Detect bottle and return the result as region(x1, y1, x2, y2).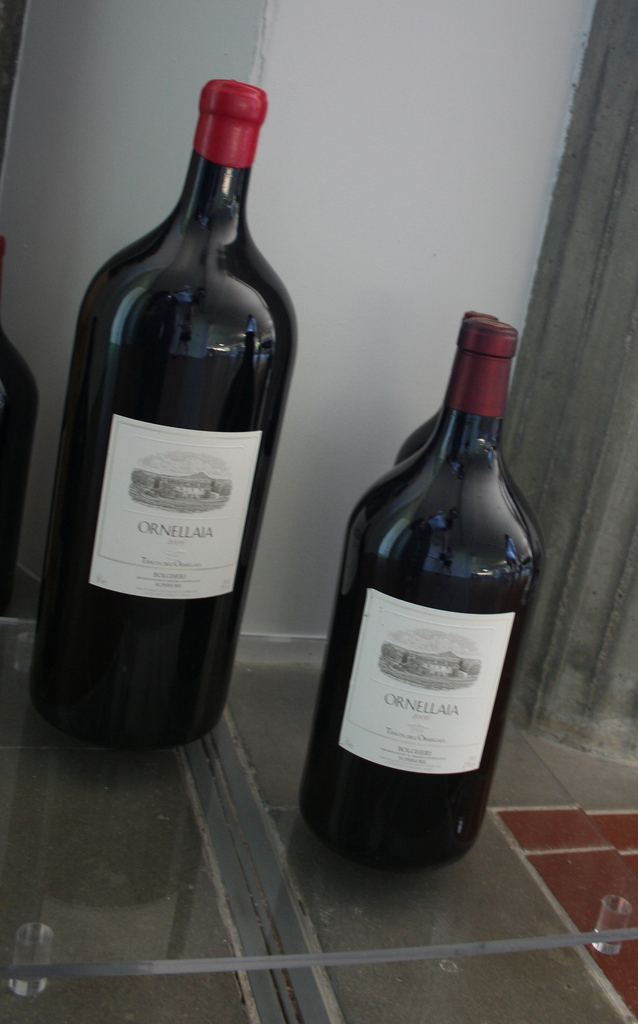
region(392, 310, 544, 585).
